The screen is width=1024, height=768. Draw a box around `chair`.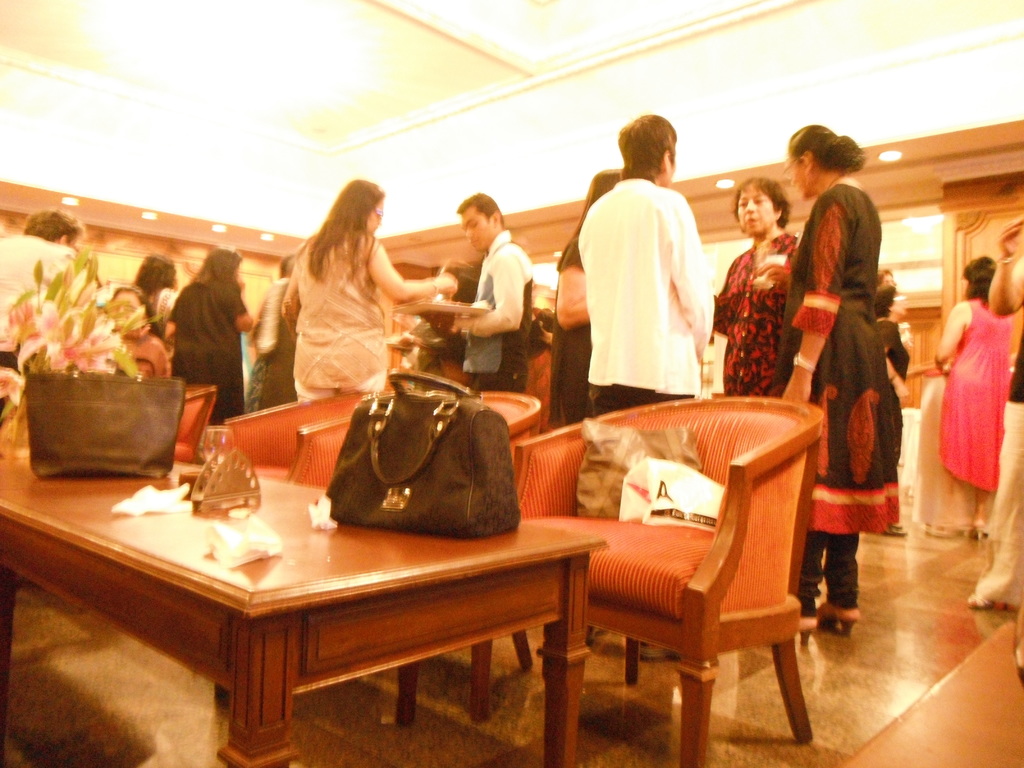
[x1=166, y1=382, x2=222, y2=461].
